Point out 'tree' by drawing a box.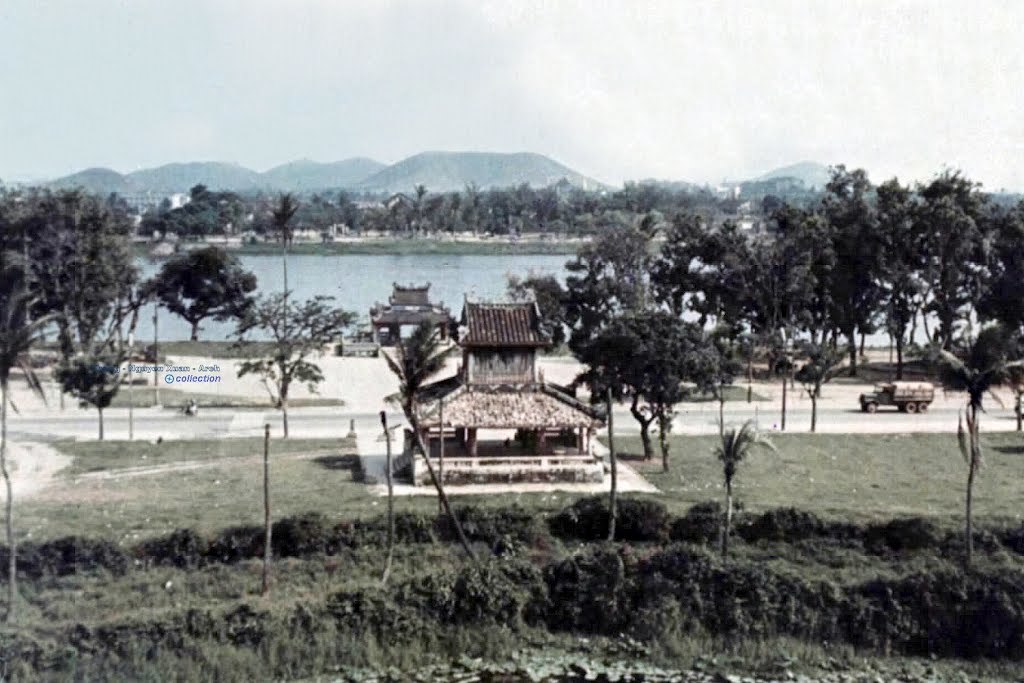
pyautogui.locateOnScreen(475, 187, 559, 233).
